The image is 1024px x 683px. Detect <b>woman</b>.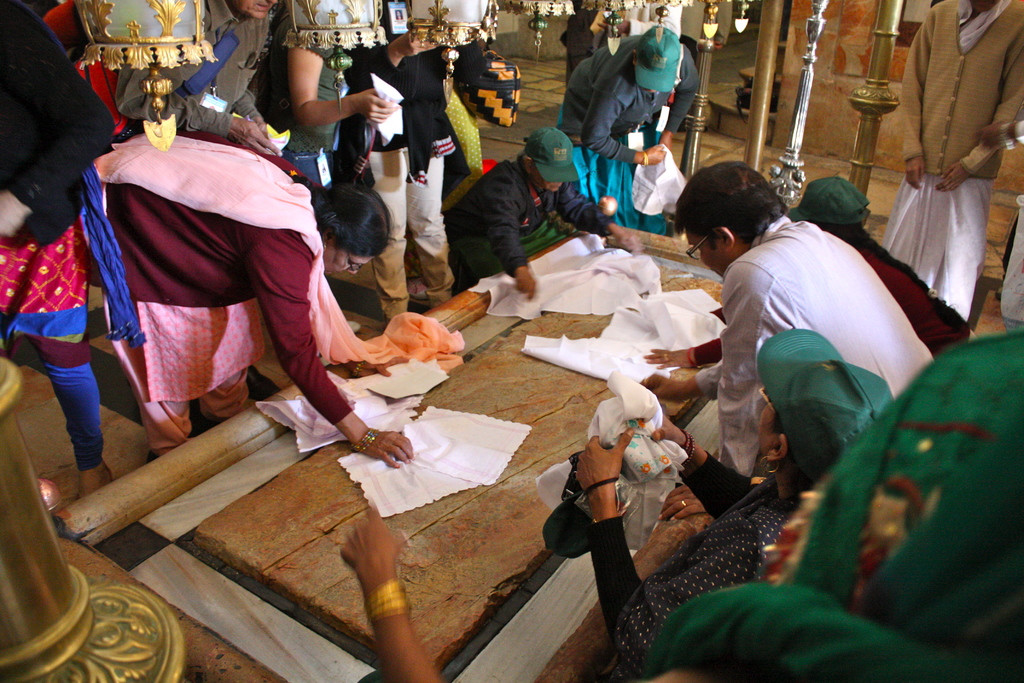
Detection: <region>95, 124, 419, 462</region>.
